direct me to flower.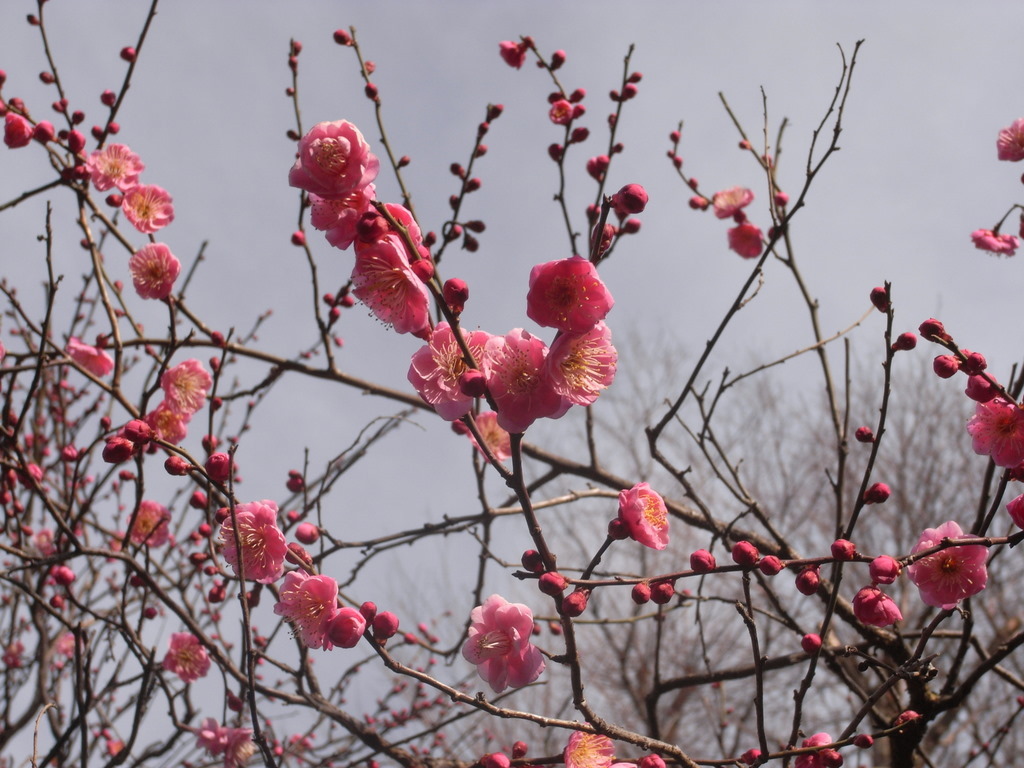
Direction: [left=565, top=723, right=621, bottom=767].
